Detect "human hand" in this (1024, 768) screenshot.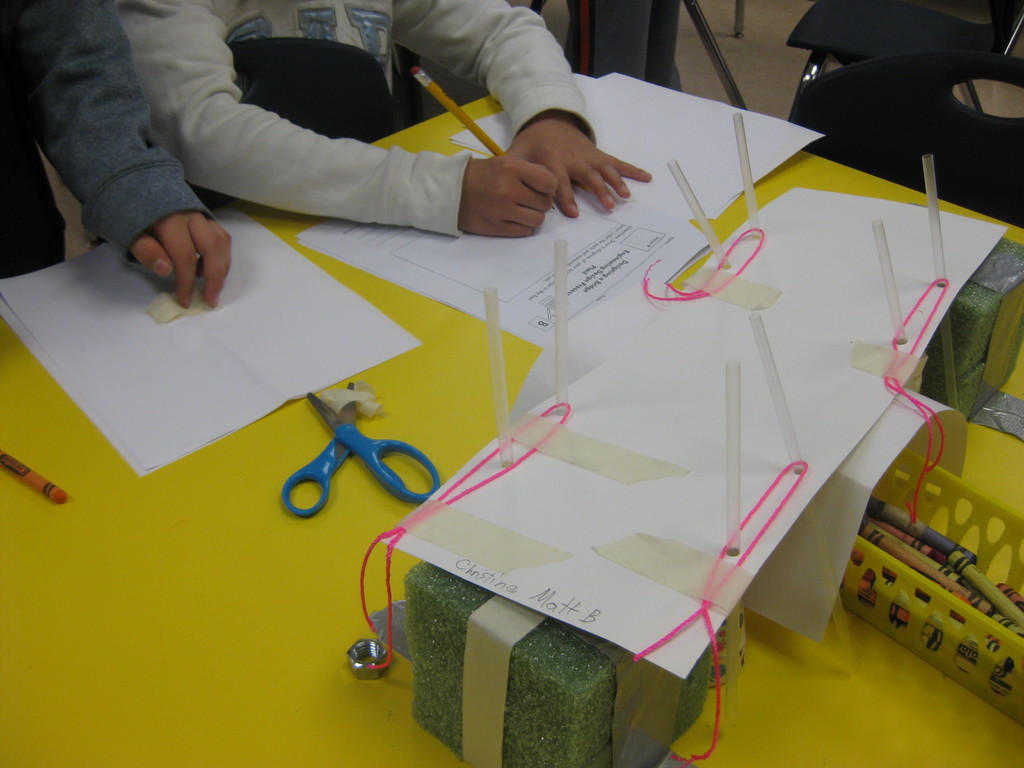
Detection: pyautogui.locateOnScreen(459, 154, 559, 241).
